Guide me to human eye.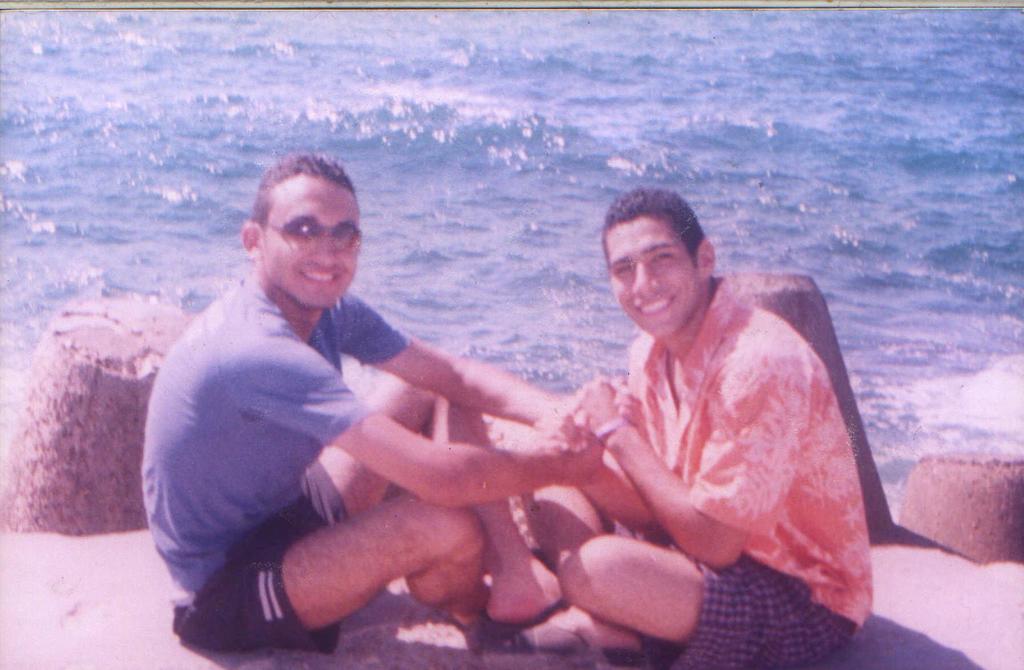
Guidance: BBox(648, 248, 680, 264).
